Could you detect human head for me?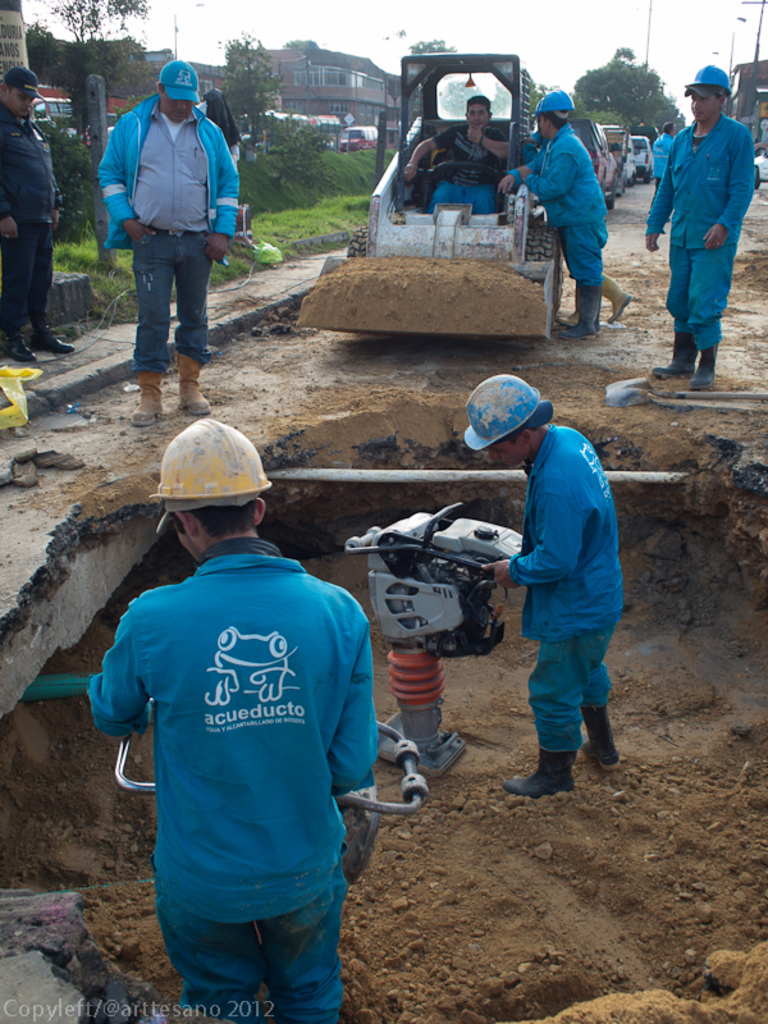
Detection result: 467/371/553/468.
